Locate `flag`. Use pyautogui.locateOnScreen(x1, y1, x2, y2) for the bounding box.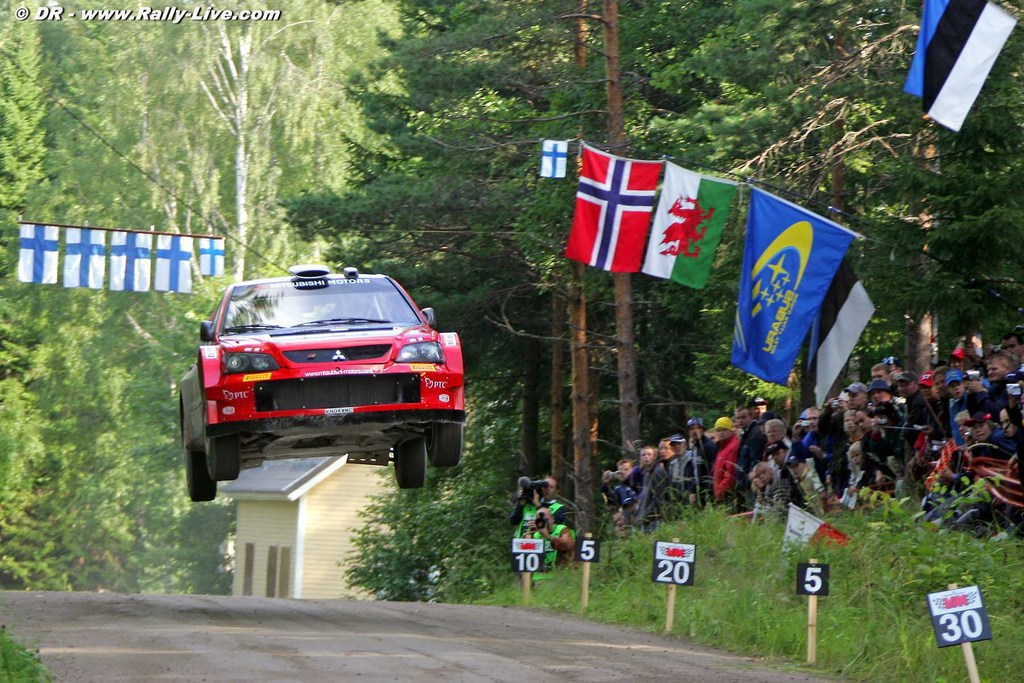
pyautogui.locateOnScreen(644, 160, 732, 292).
